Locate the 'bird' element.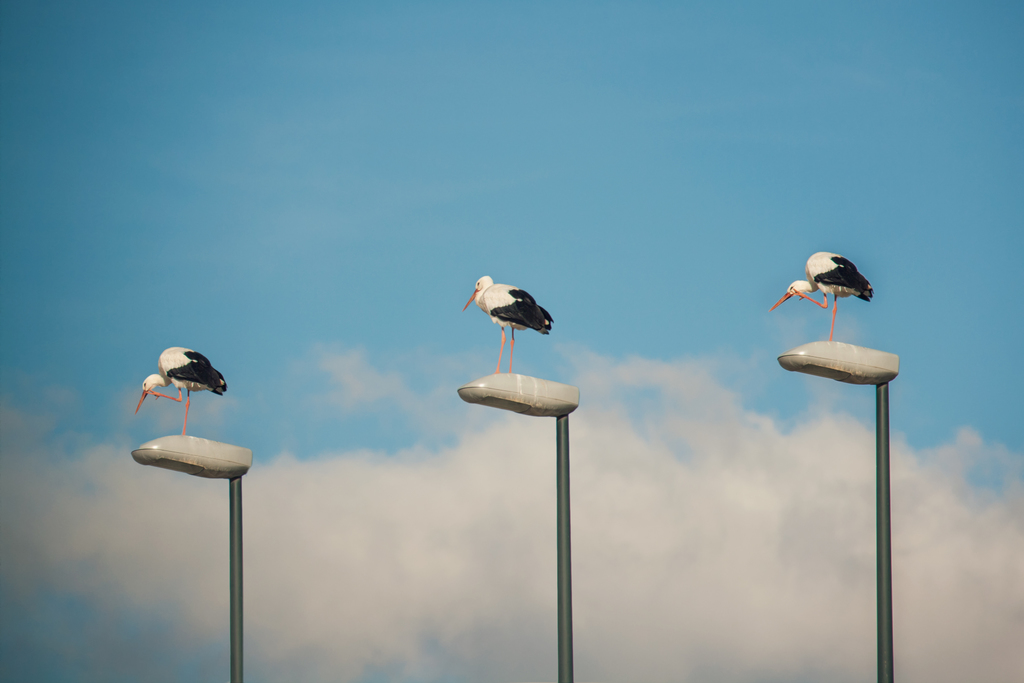
Element bbox: crop(461, 273, 557, 375).
